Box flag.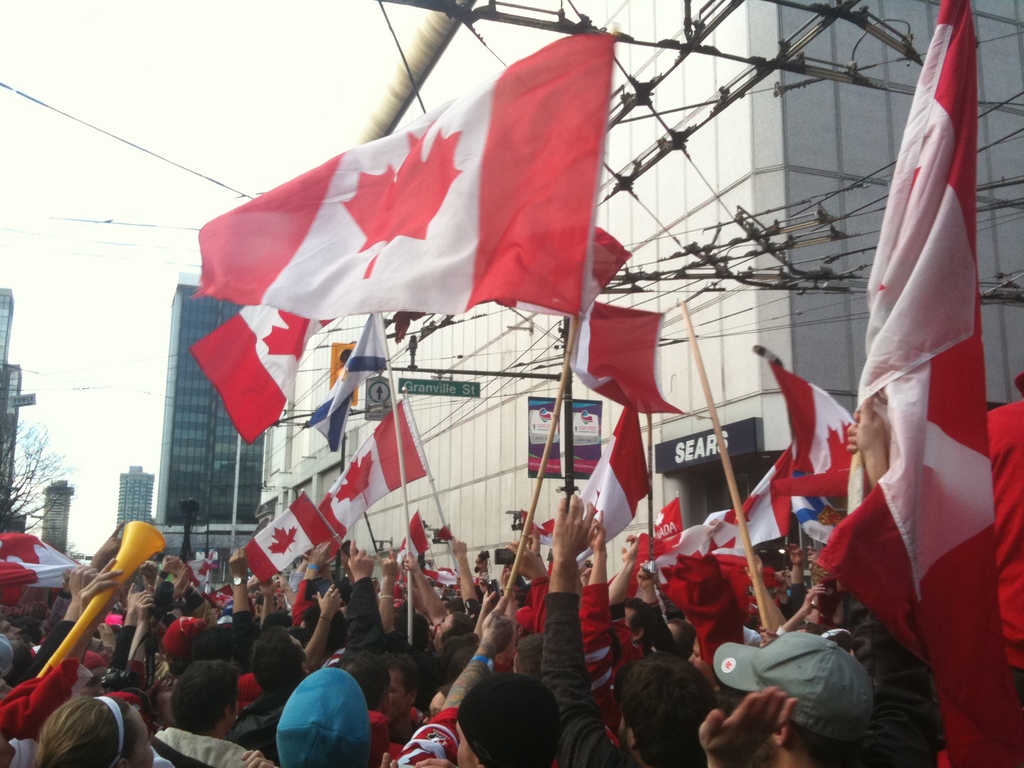
426,569,463,590.
